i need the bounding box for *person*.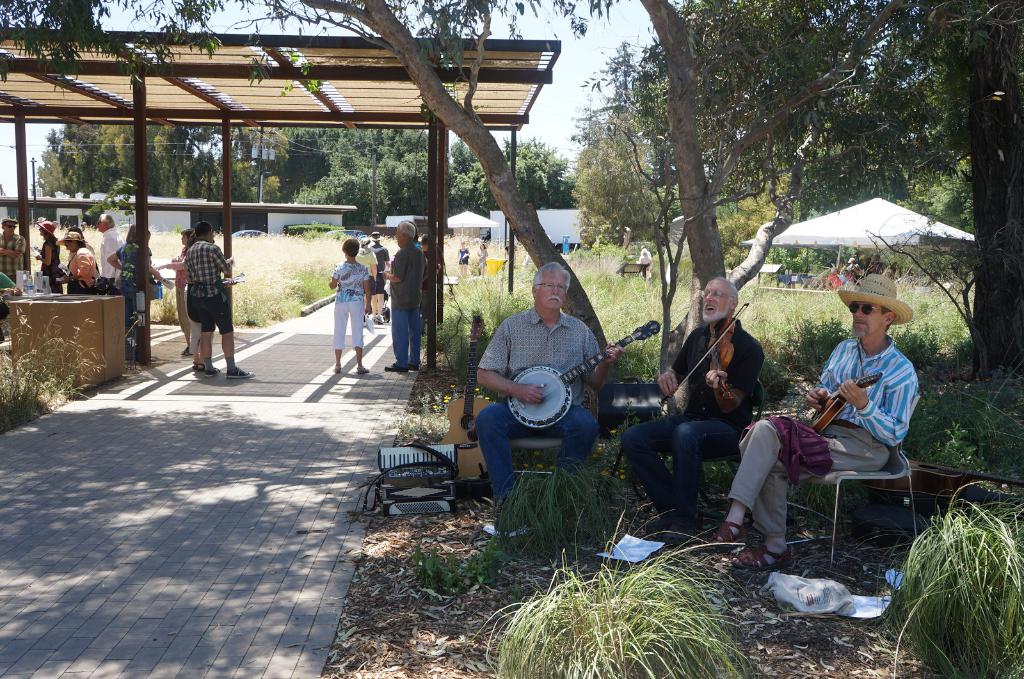
Here it is: pyautogui.locateOnScreen(620, 275, 769, 534).
